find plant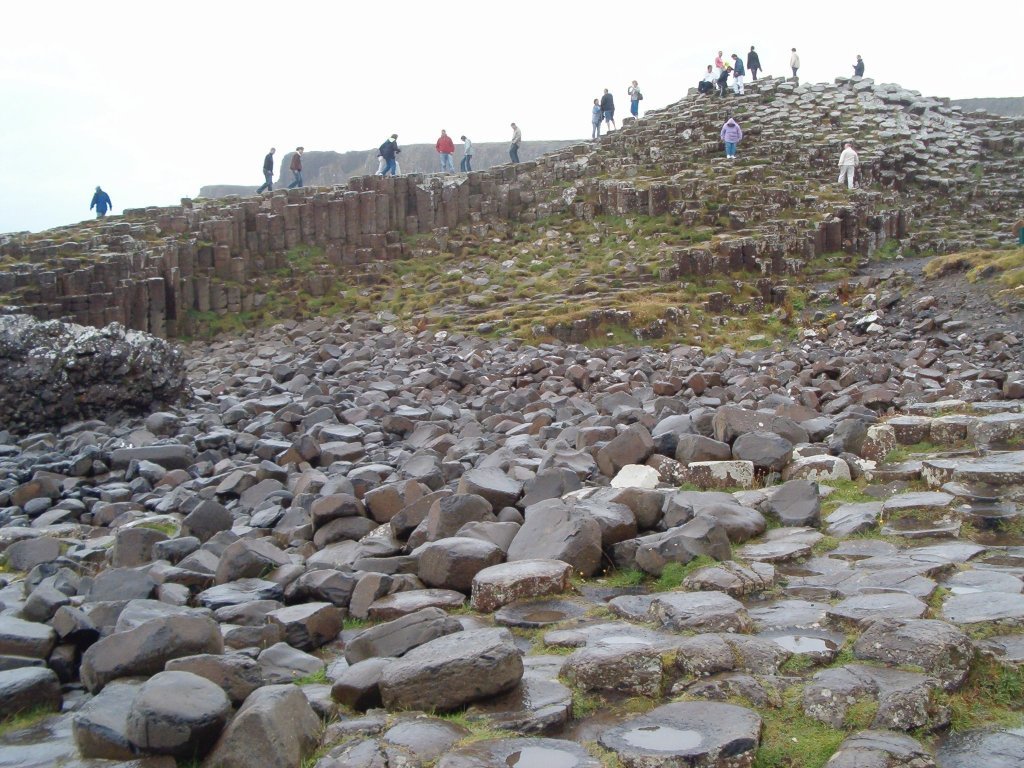
rect(462, 706, 506, 744)
